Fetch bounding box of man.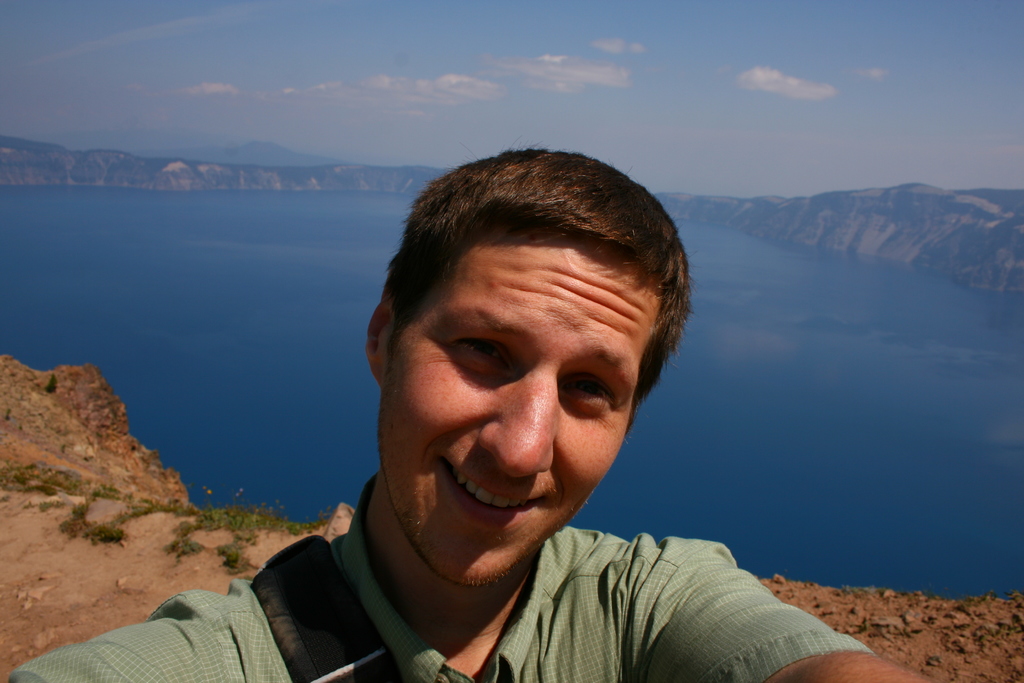
Bbox: select_region(4, 145, 936, 682).
